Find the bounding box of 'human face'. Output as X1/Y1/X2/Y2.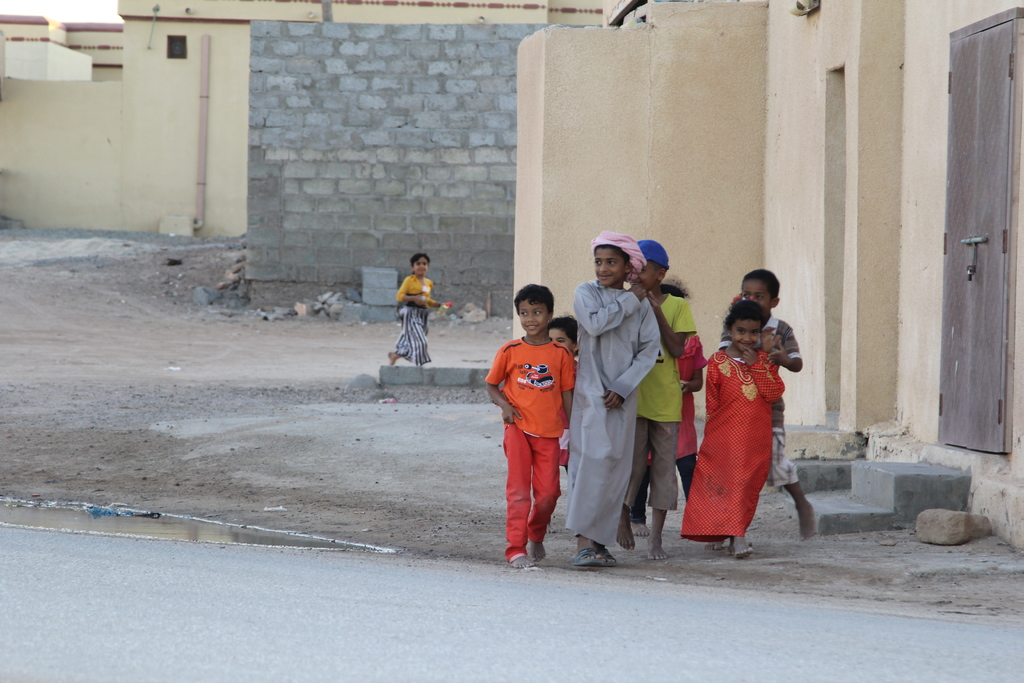
550/329/573/349.
